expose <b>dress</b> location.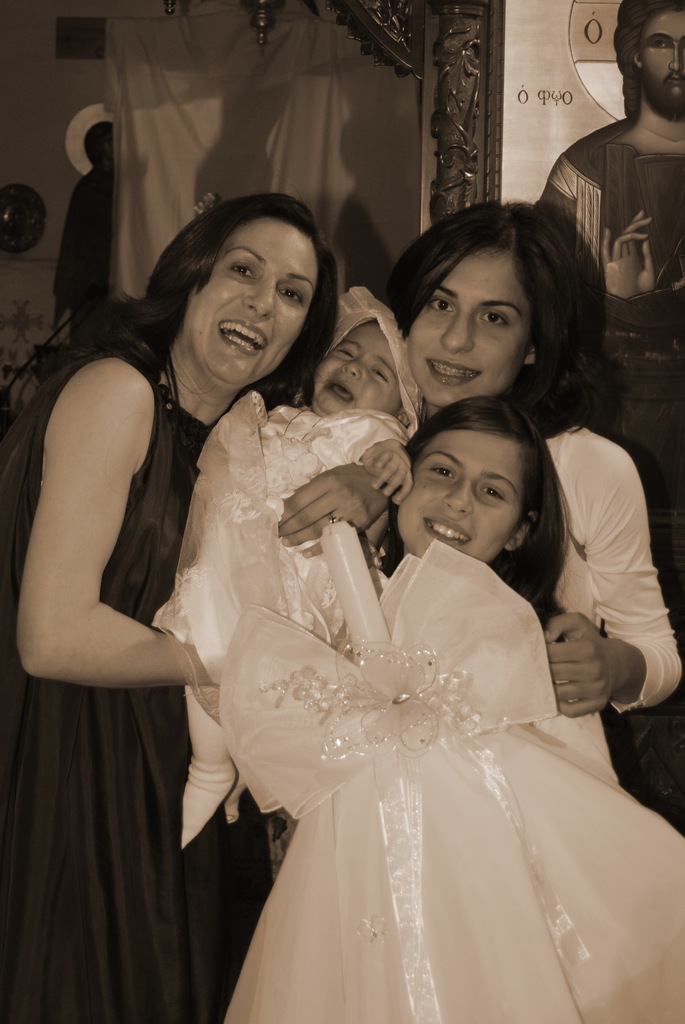
Exposed at [158,395,405,729].
